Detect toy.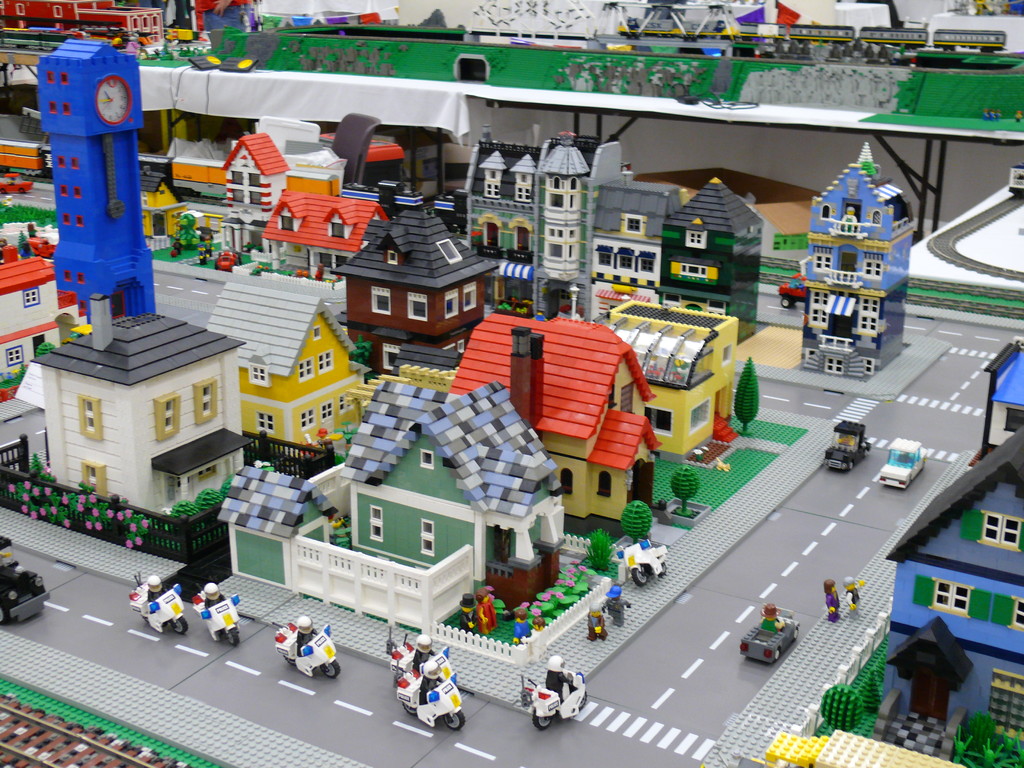
Detected at rect(824, 419, 872, 474).
